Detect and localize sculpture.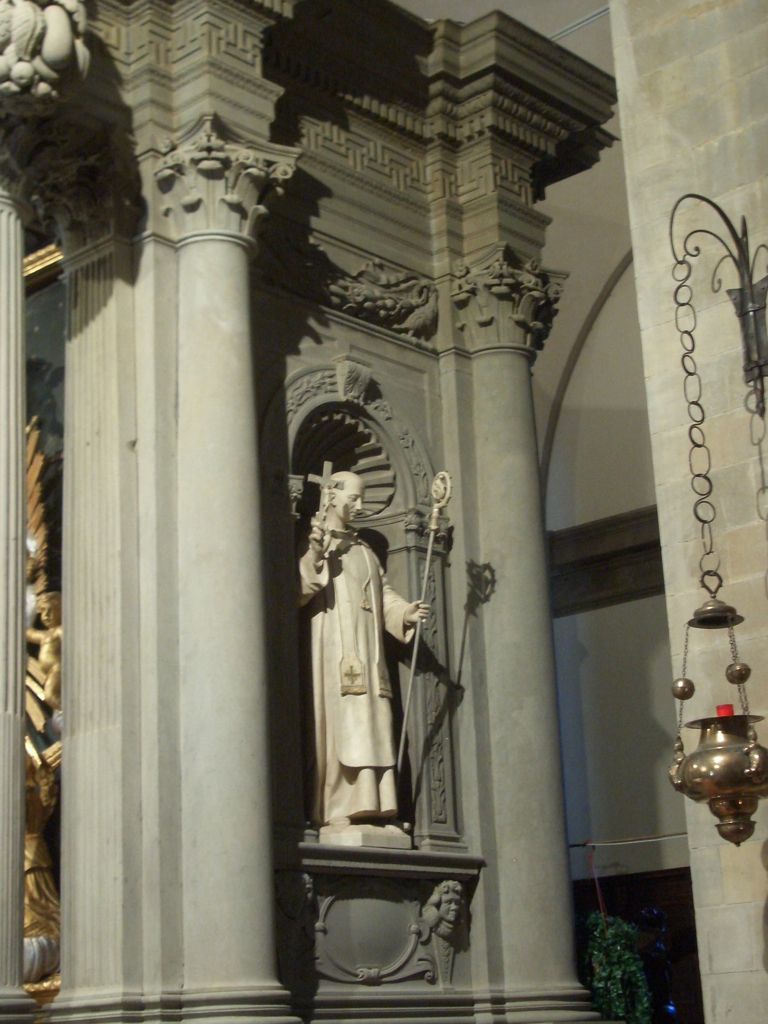
Localized at pyautogui.locateOnScreen(288, 429, 433, 890).
